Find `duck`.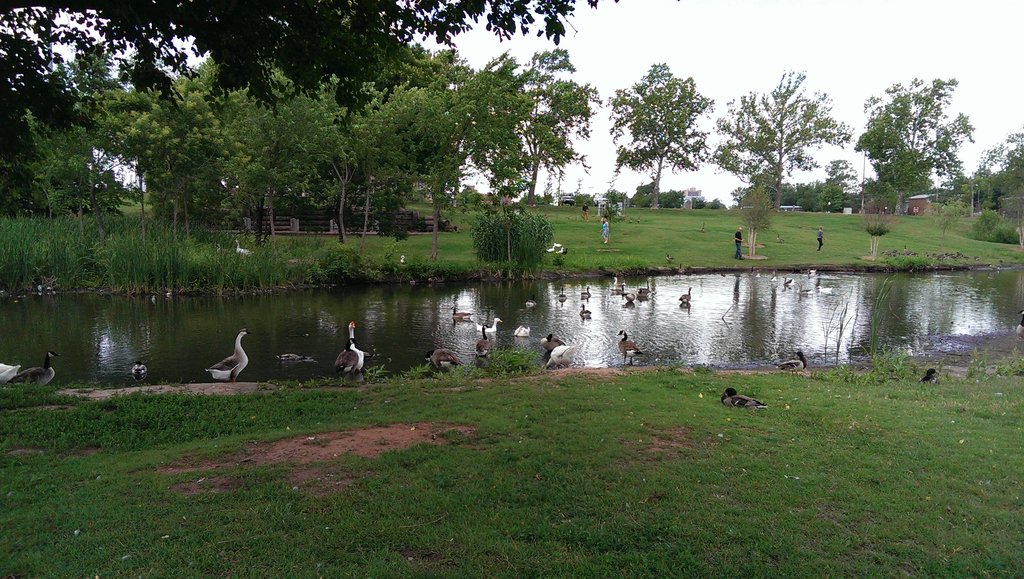
{"left": 722, "top": 389, "right": 774, "bottom": 408}.
